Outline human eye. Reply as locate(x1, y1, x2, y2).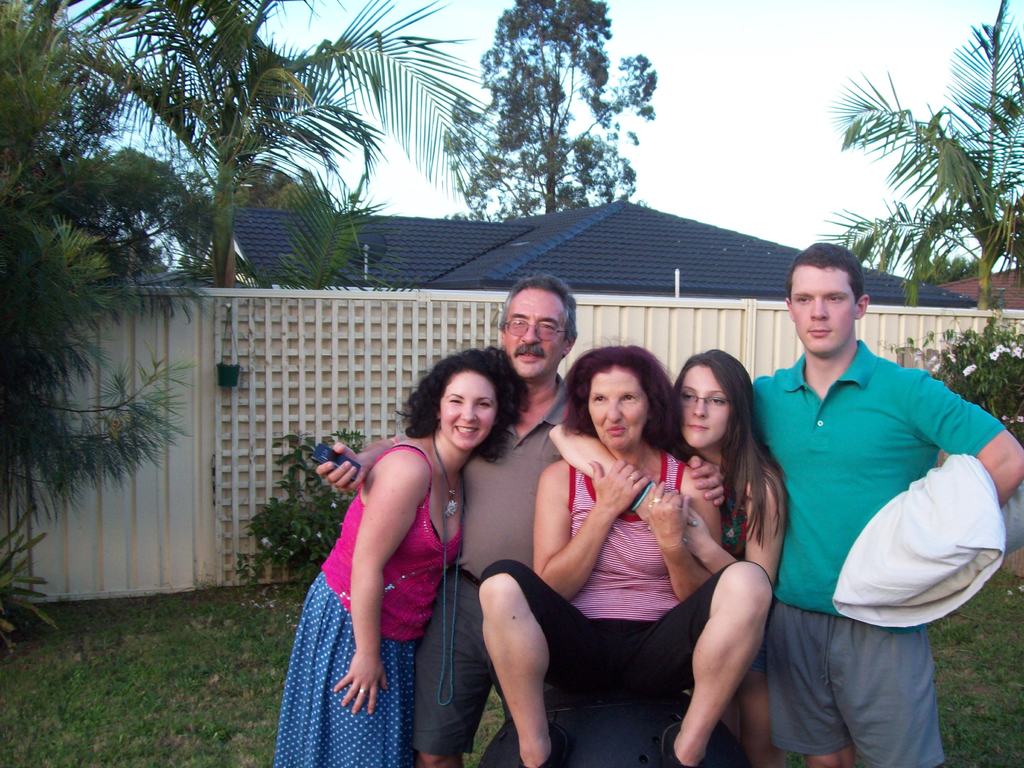
locate(511, 320, 525, 328).
